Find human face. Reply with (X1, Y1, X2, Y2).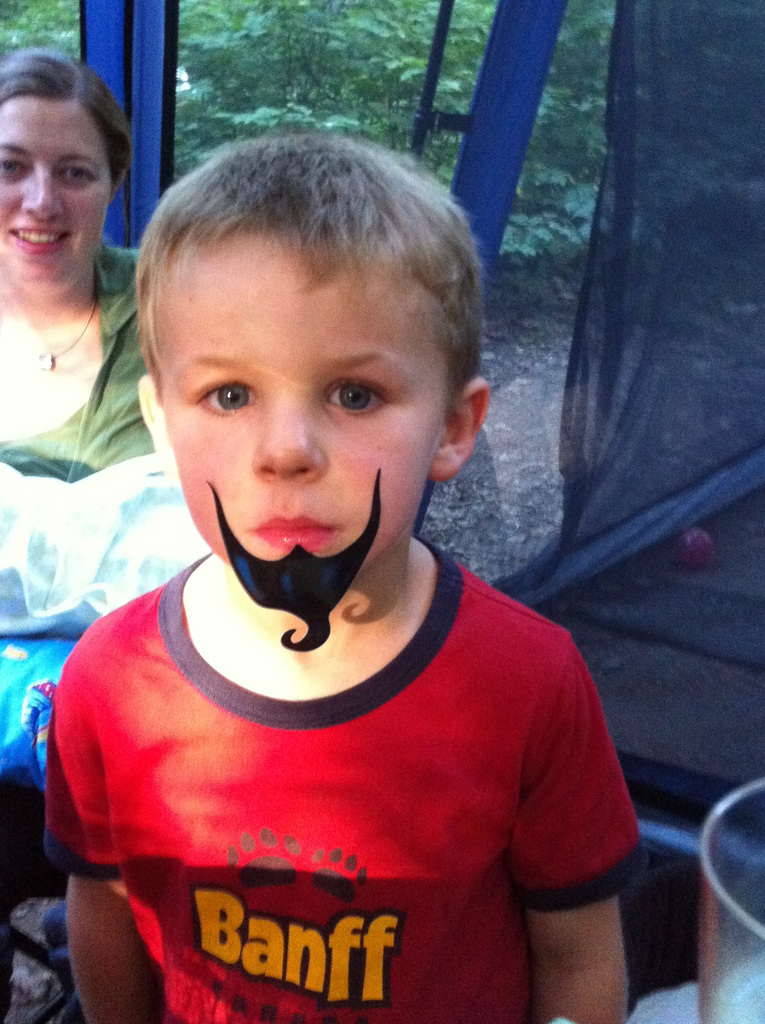
(0, 108, 111, 291).
